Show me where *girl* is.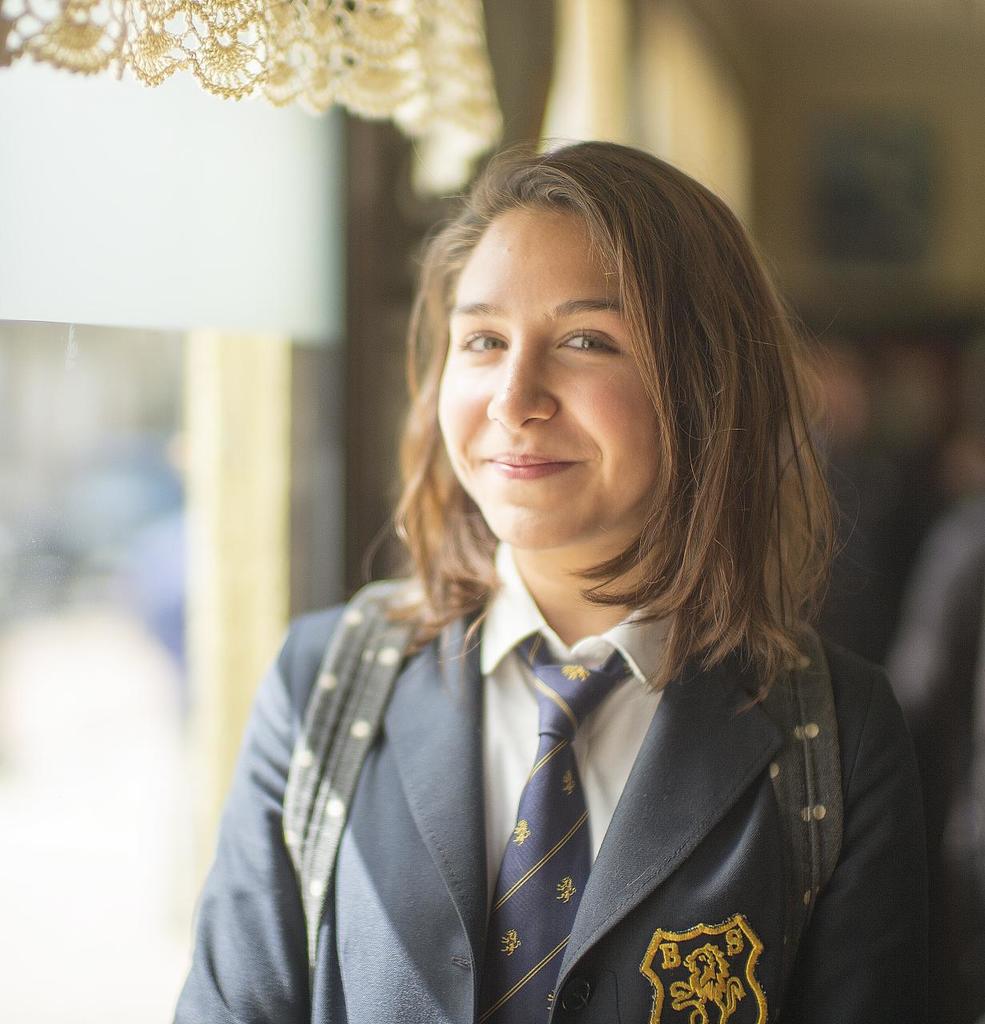
*girl* is at BBox(170, 131, 930, 1023).
